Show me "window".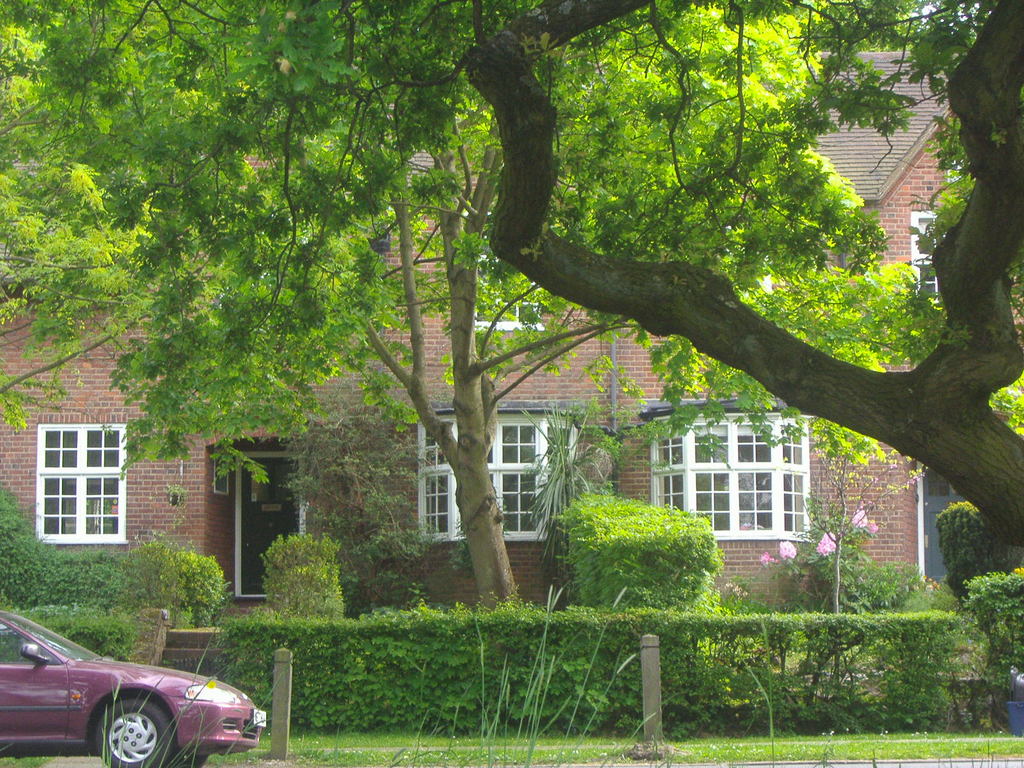
"window" is here: (x1=911, y1=205, x2=948, y2=315).
